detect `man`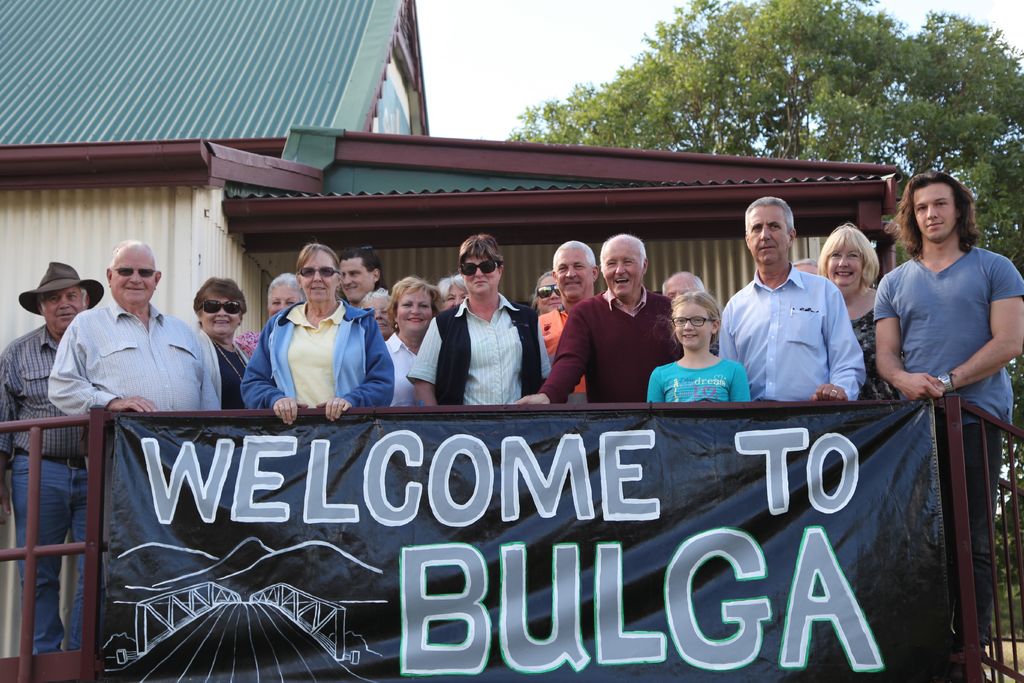
731,220,882,413
